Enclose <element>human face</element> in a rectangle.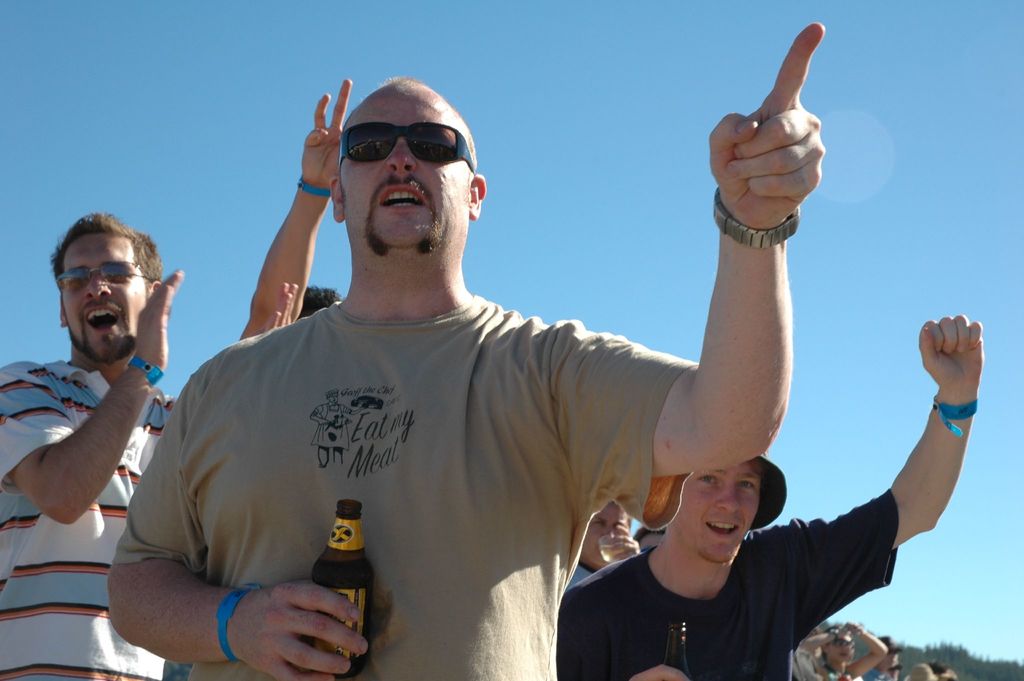
[left=883, top=651, right=898, bottom=668].
